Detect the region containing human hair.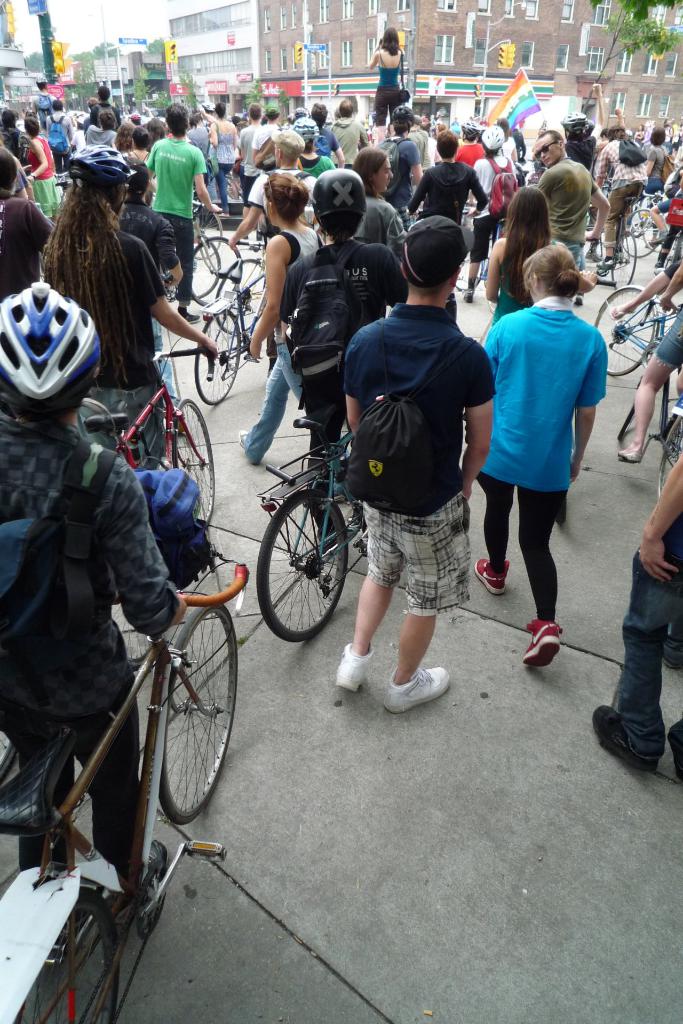
bbox=[24, 116, 40, 138].
